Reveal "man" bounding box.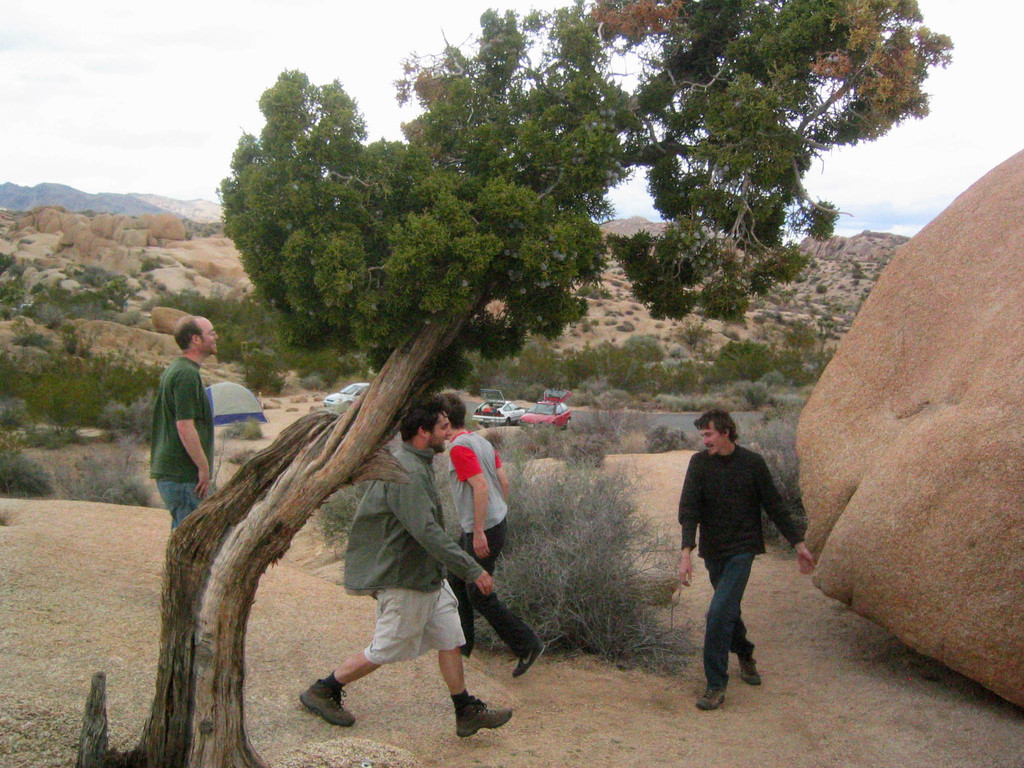
Revealed: x1=134 y1=316 x2=235 y2=541.
